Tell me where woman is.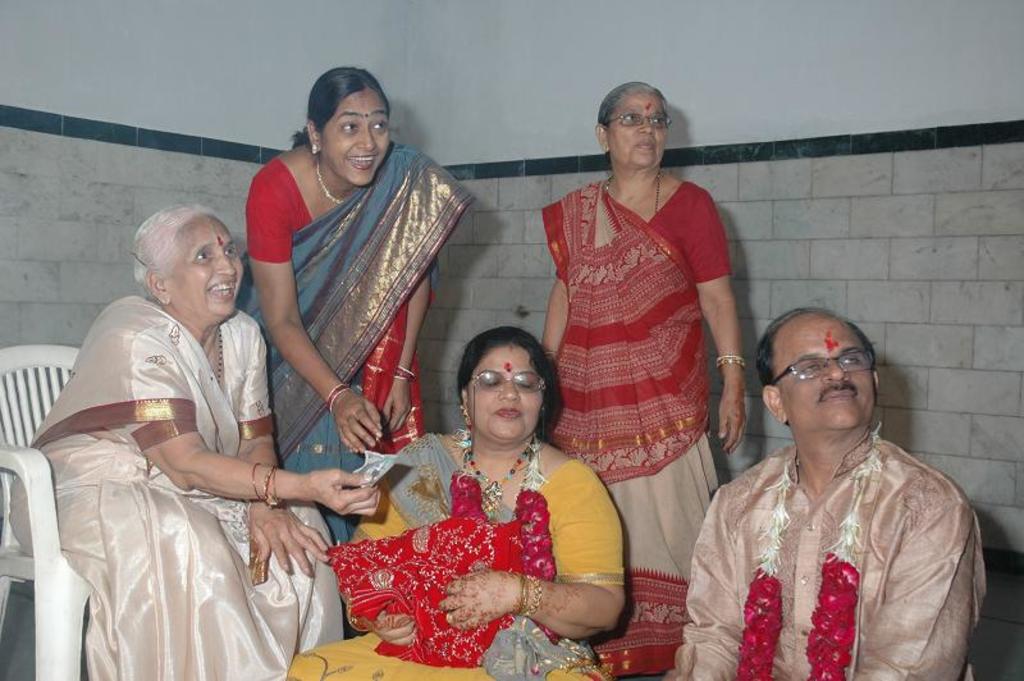
woman is at <box>325,310,631,659</box>.
